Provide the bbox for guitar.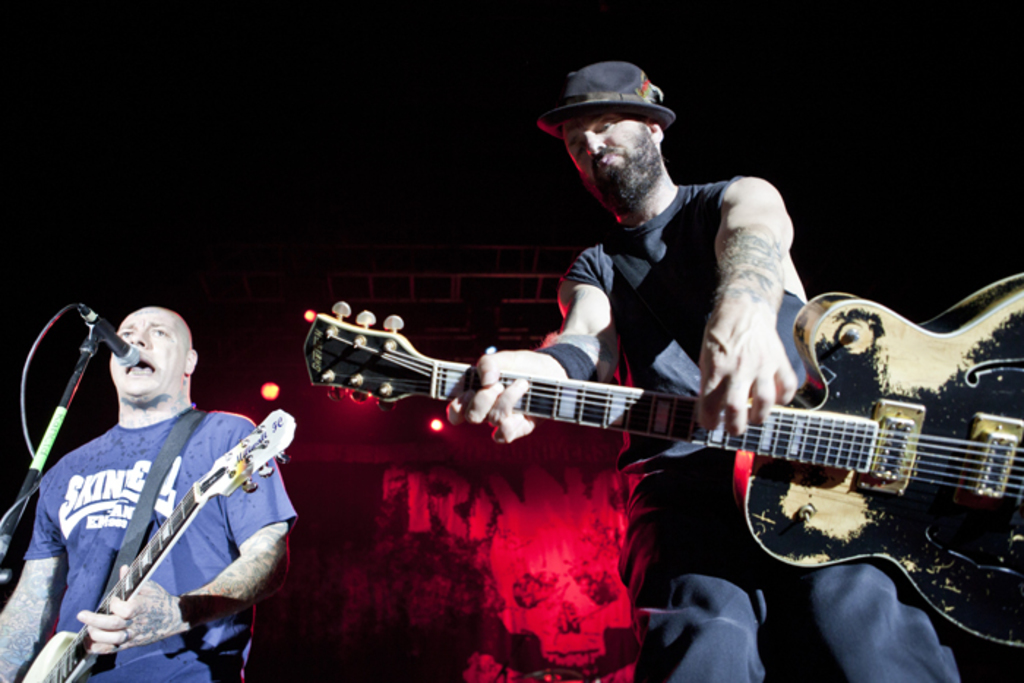
detection(304, 268, 1023, 649).
